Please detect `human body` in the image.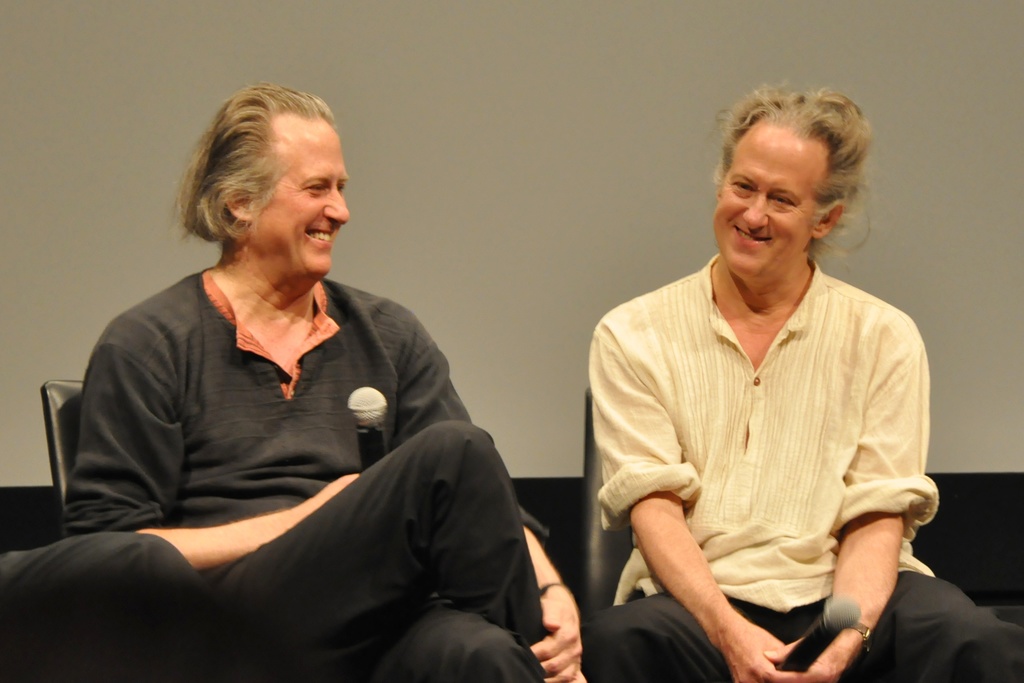
l=598, t=147, r=947, b=682.
